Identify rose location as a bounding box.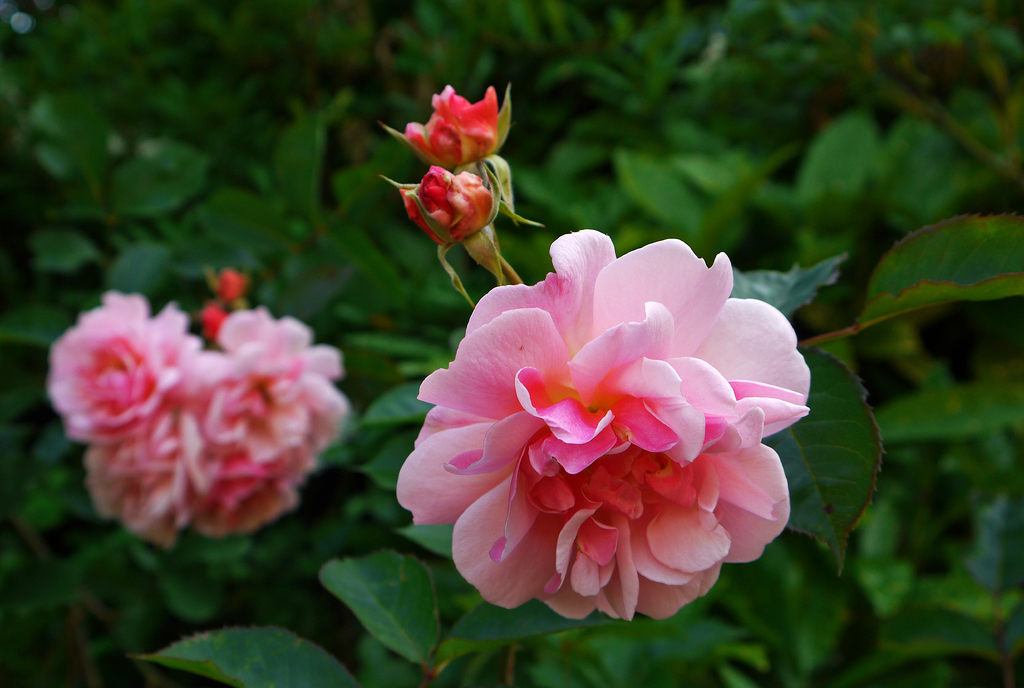
[394,231,812,628].
